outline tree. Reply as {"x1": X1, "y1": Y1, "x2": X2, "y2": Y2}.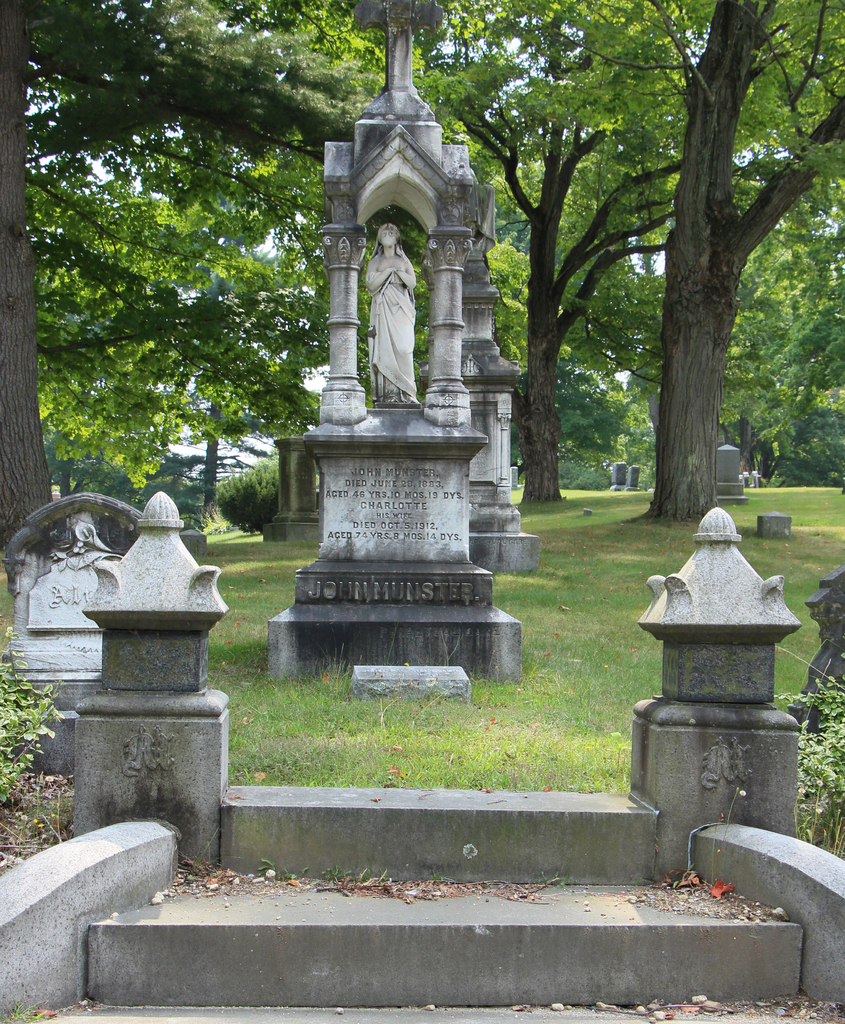
{"x1": 0, "y1": 0, "x2": 375, "y2": 557}.
